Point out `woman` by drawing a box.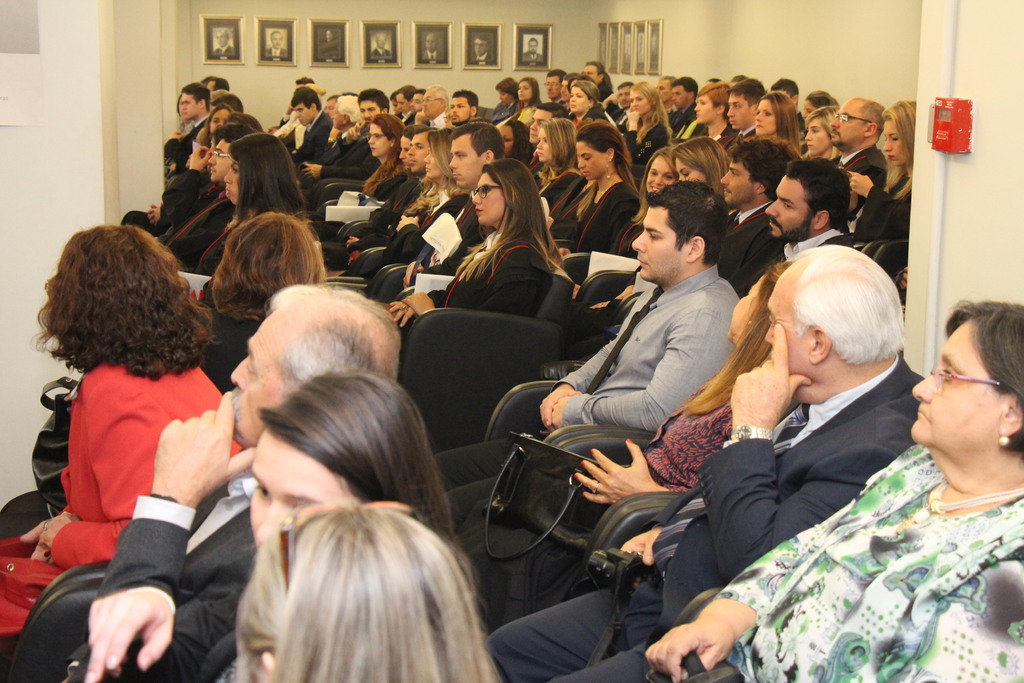
select_region(172, 134, 308, 277).
